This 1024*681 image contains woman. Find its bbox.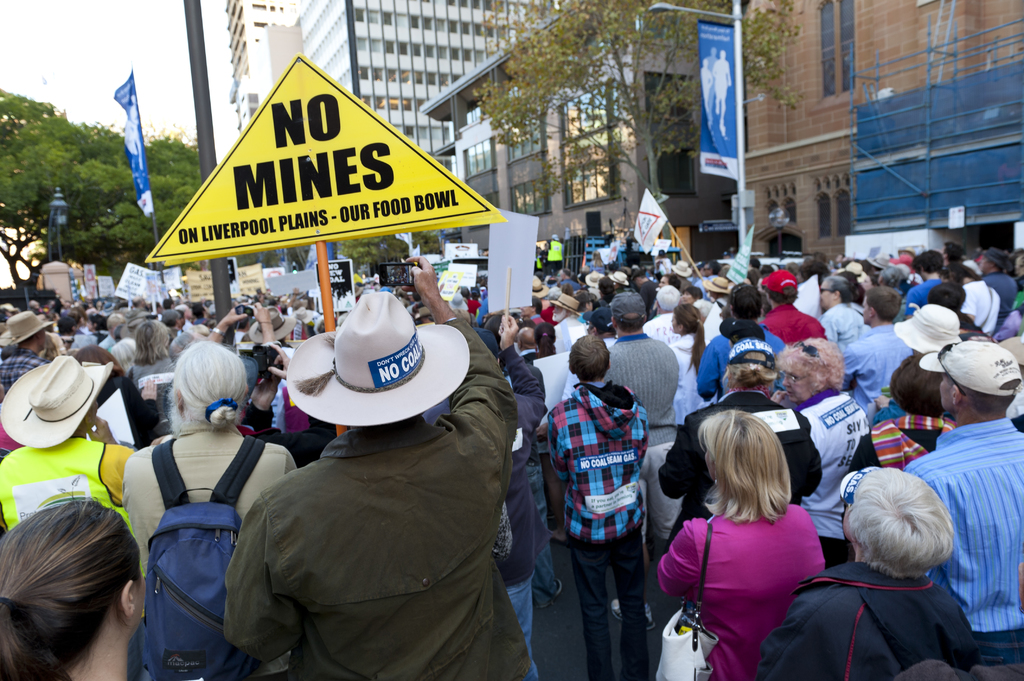
box(516, 326, 554, 366).
